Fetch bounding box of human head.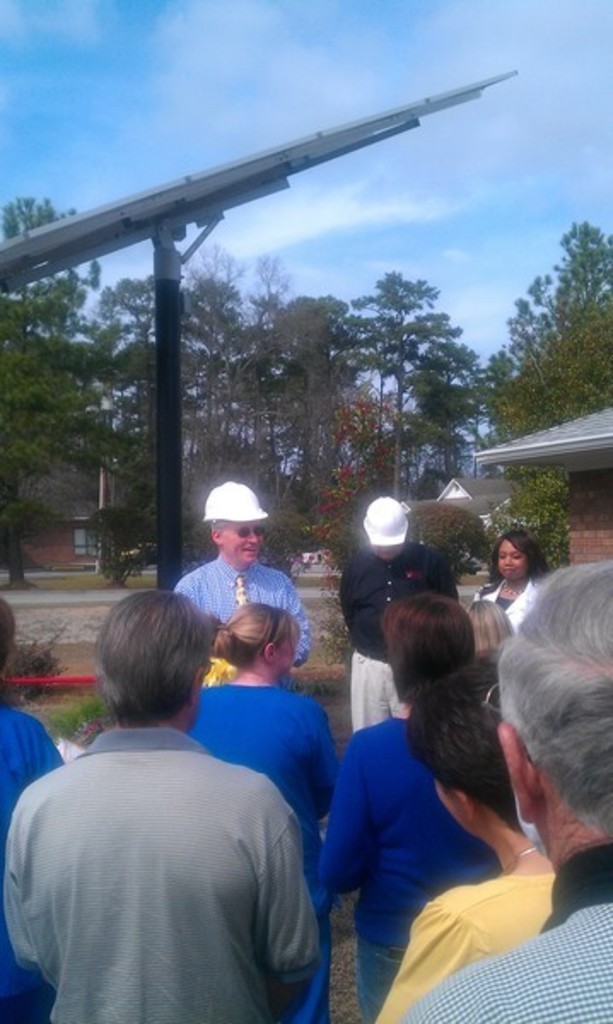
Bbox: x1=213 y1=604 x2=302 y2=679.
